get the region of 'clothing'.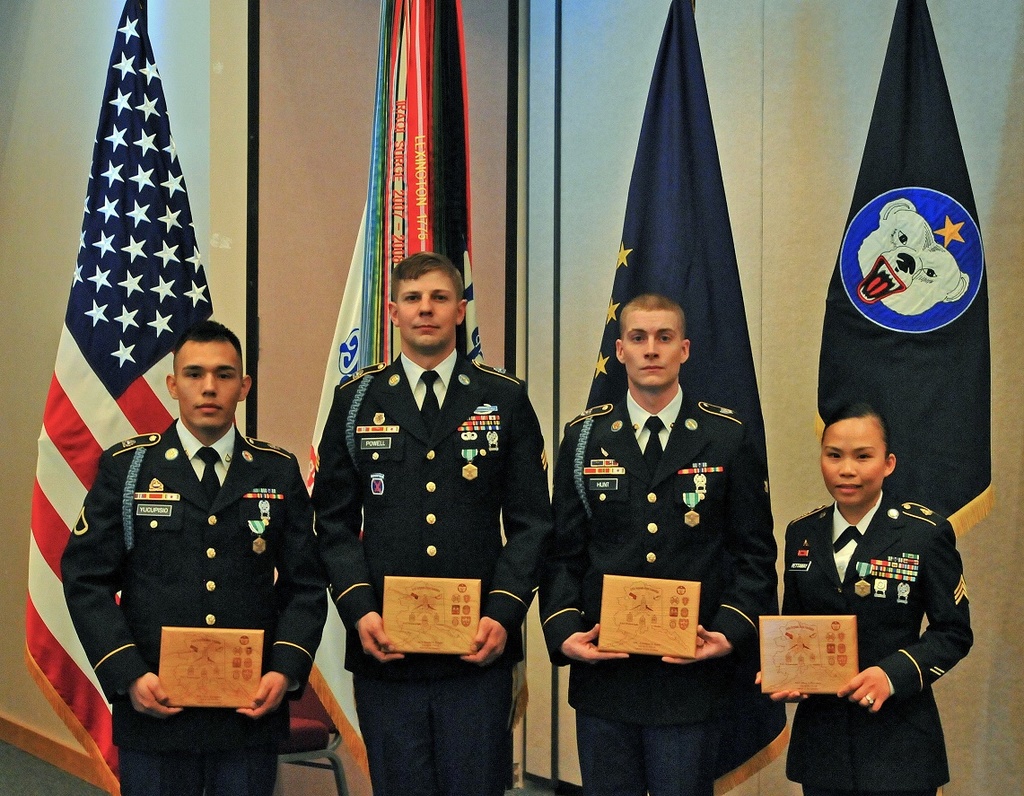
crop(779, 487, 969, 795).
